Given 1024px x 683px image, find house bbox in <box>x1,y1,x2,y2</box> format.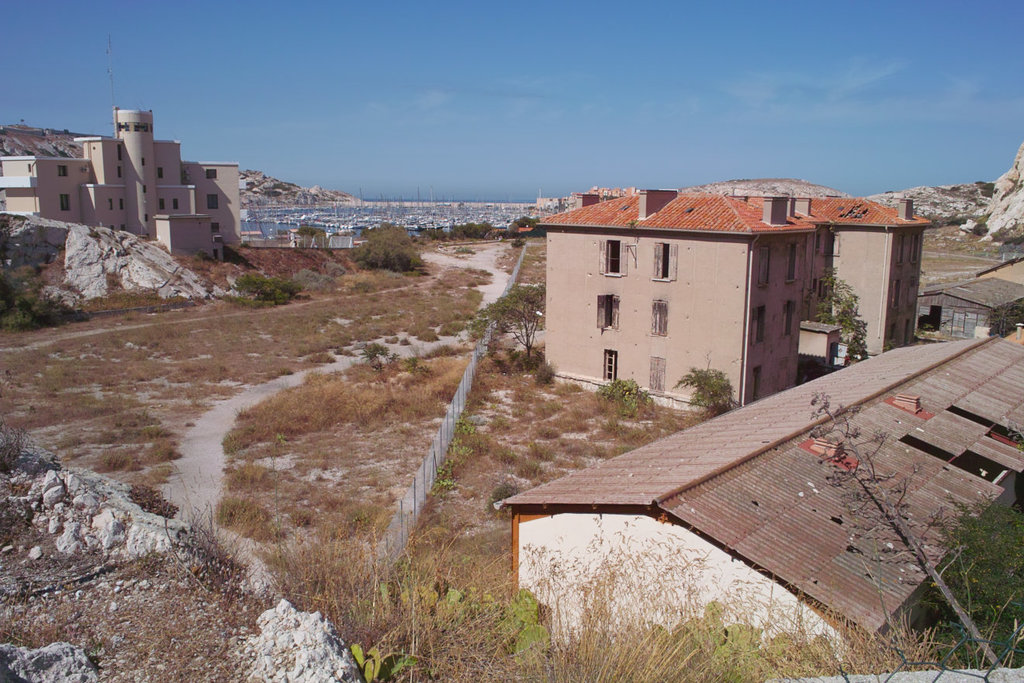
<box>493,335,1023,679</box>.
